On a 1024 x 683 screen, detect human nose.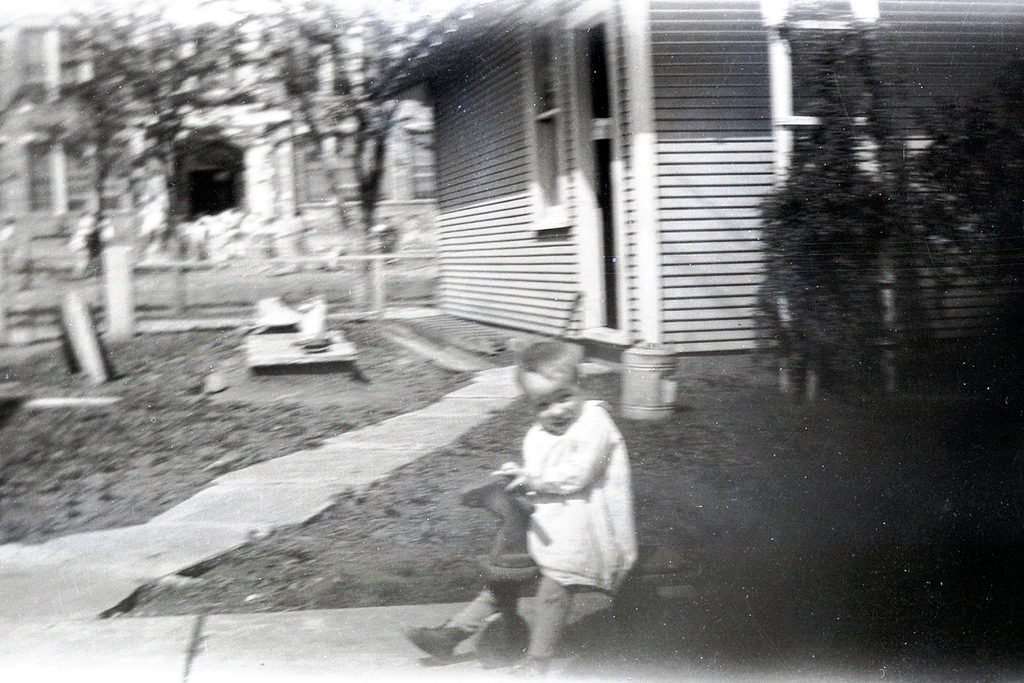
[x1=550, y1=399, x2=563, y2=416].
